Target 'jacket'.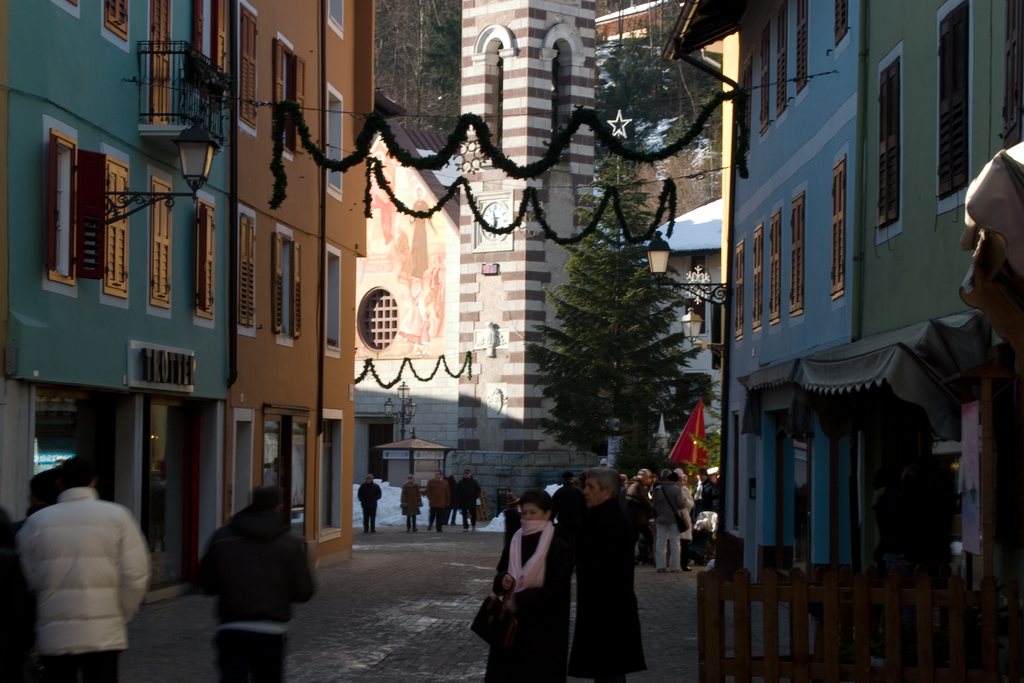
Target region: [x1=198, y1=499, x2=324, y2=623].
